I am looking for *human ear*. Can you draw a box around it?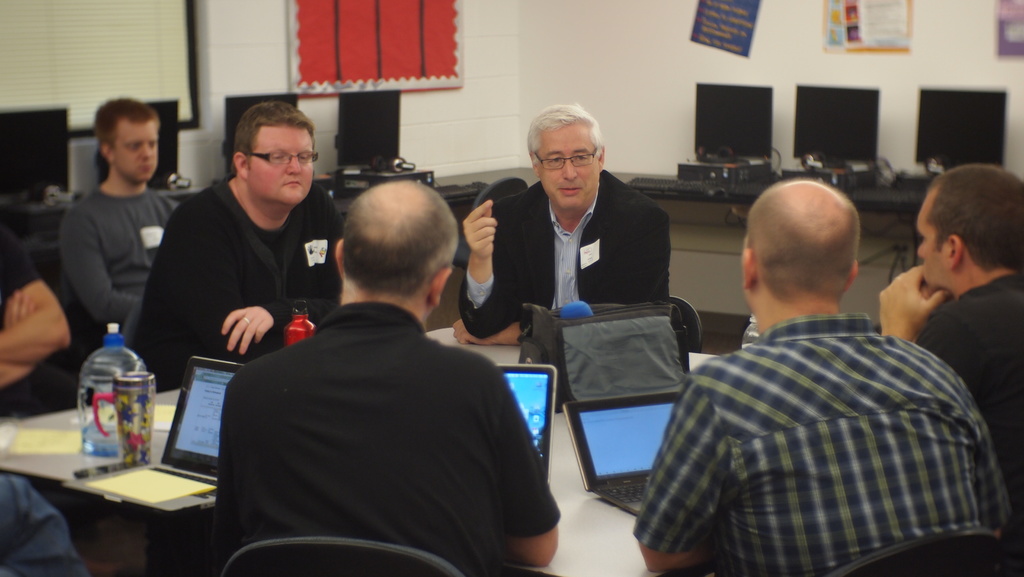
Sure, the bounding box is <region>101, 145, 115, 164</region>.
